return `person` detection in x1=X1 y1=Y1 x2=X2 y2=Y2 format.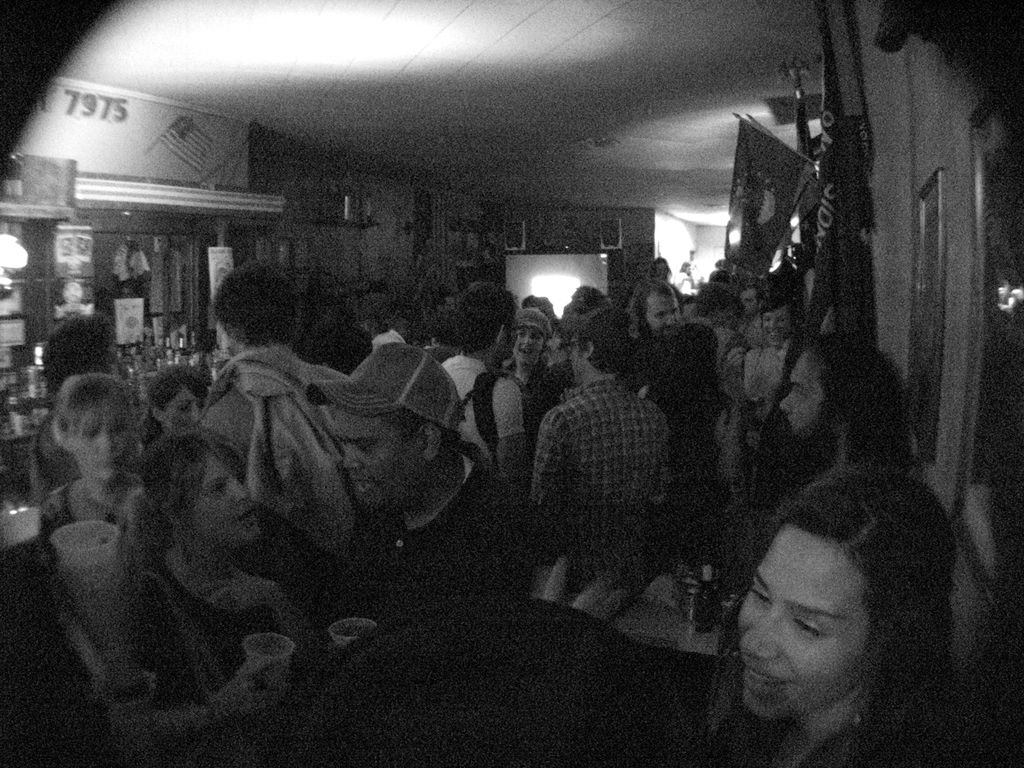
x1=693 y1=399 x2=945 y2=767.
